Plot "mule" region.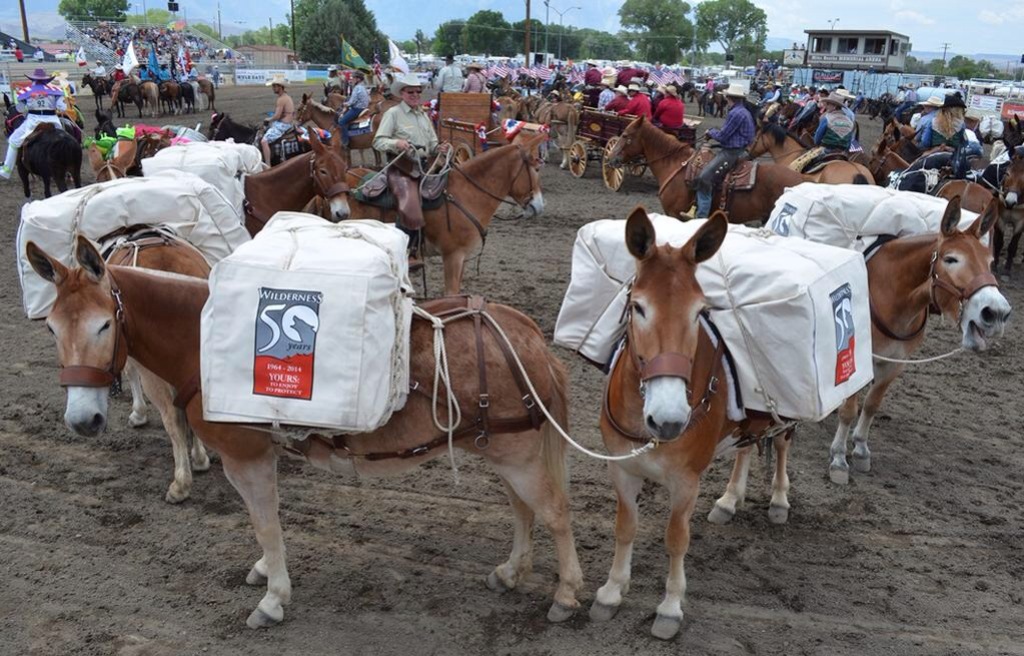
Plotted at [left=296, top=92, right=391, bottom=165].
